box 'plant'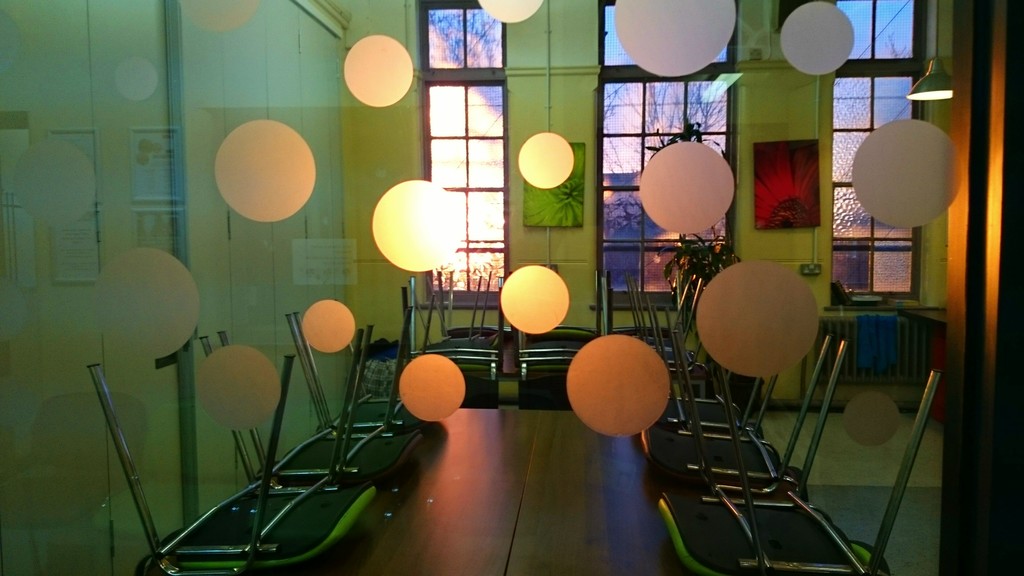
{"left": 662, "top": 232, "right": 733, "bottom": 279}
